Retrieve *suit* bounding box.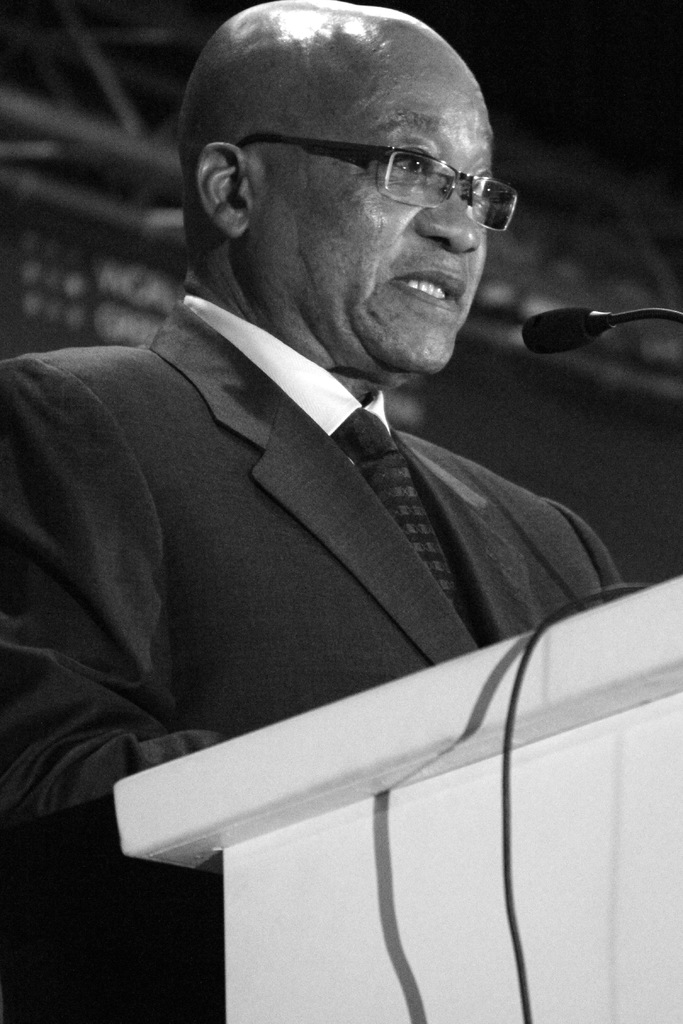
Bounding box: {"left": 51, "top": 268, "right": 570, "bottom": 831}.
